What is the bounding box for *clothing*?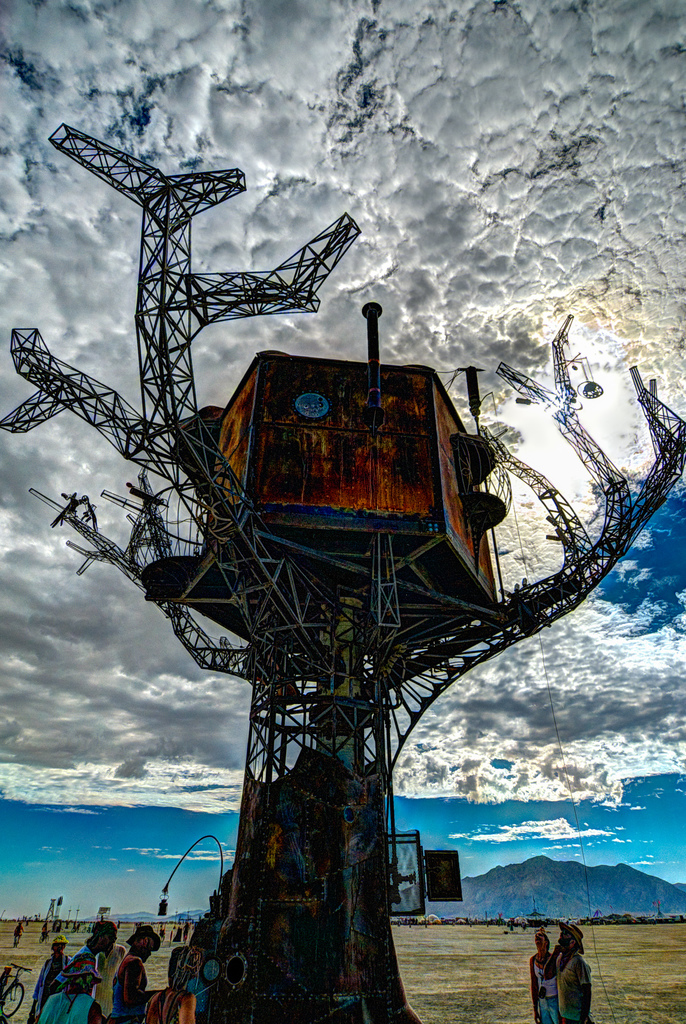
box=[532, 953, 559, 1023].
